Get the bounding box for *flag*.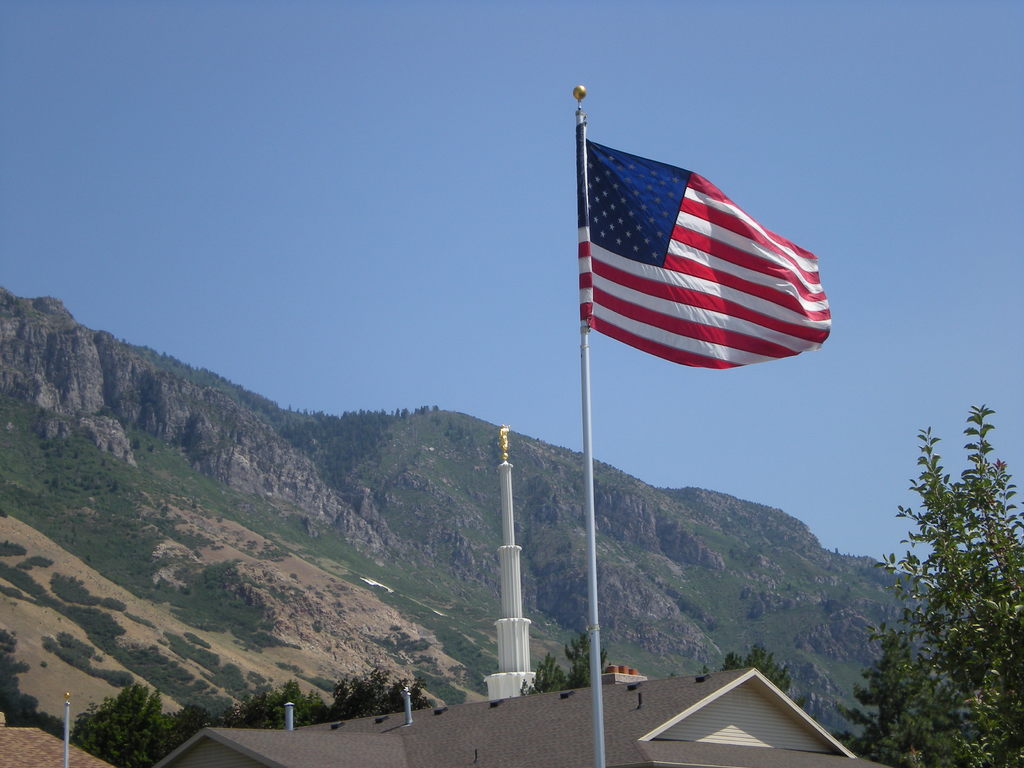
560:108:817:380.
